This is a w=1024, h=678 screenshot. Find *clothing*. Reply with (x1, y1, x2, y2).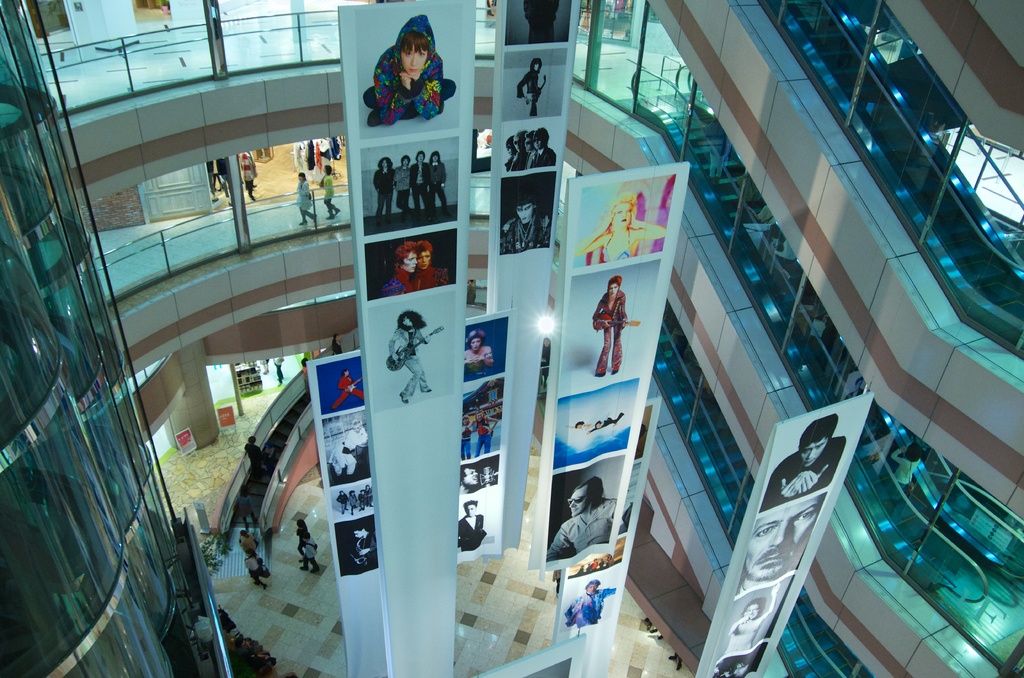
(511, 153, 525, 169).
